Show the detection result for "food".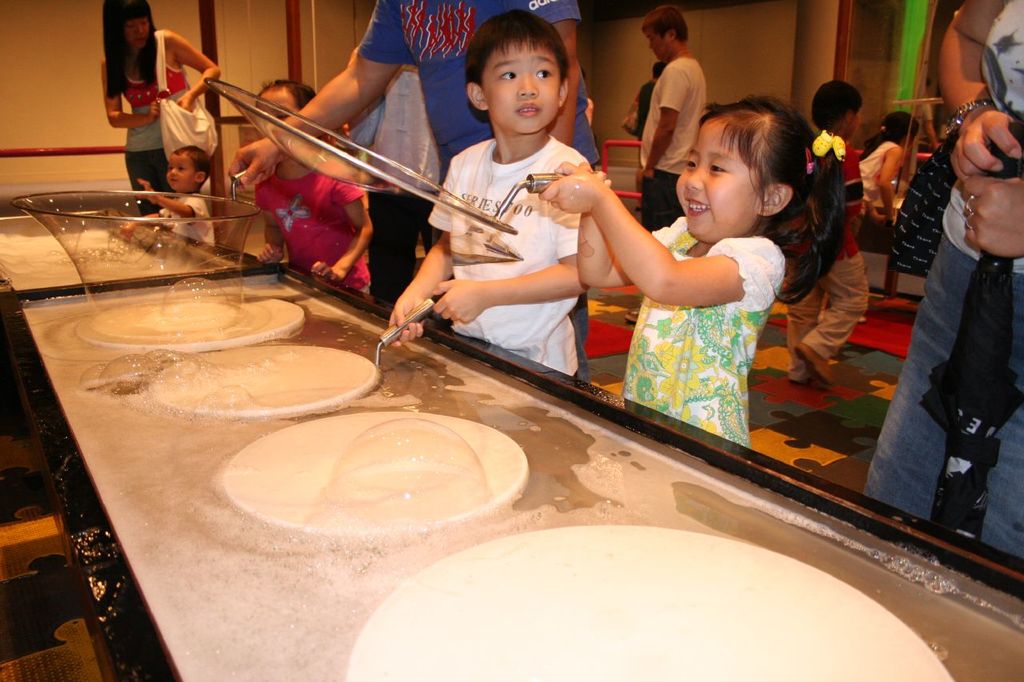
detection(148, 346, 373, 417).
